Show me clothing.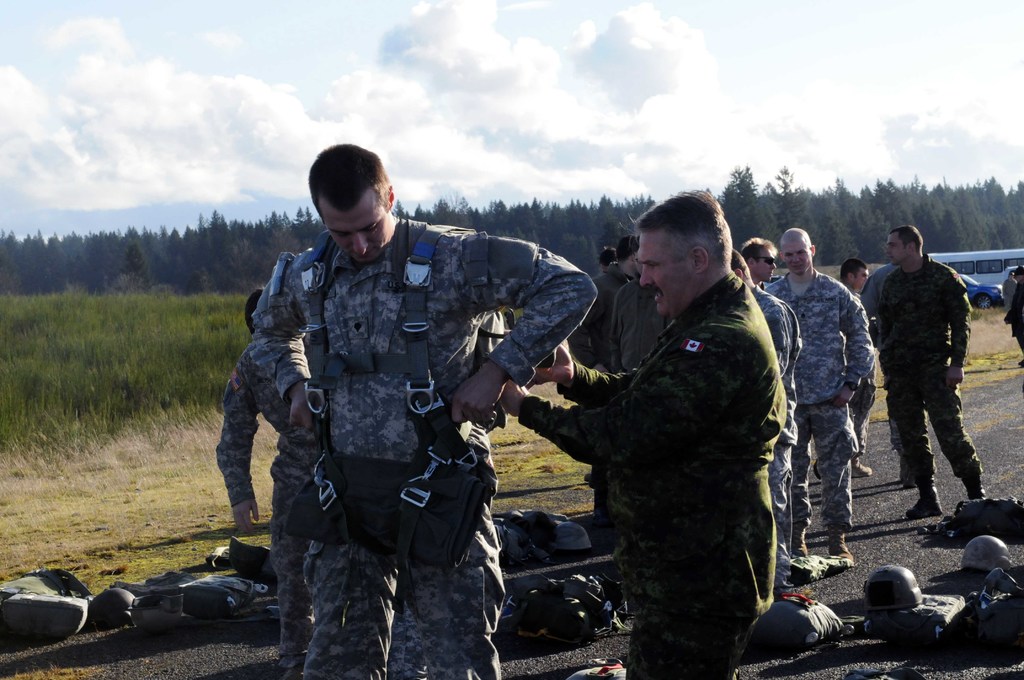
clothing is here: bbox=[806, 398, 860, 540].
